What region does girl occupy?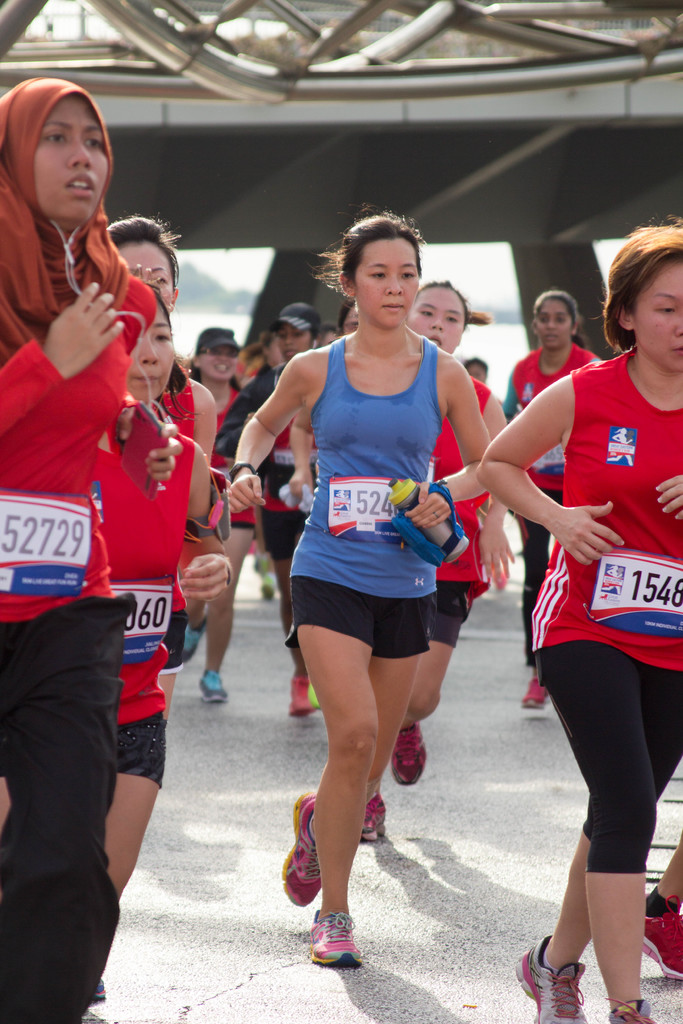
<bbox>227, 214, 490, 963</bbox>.
